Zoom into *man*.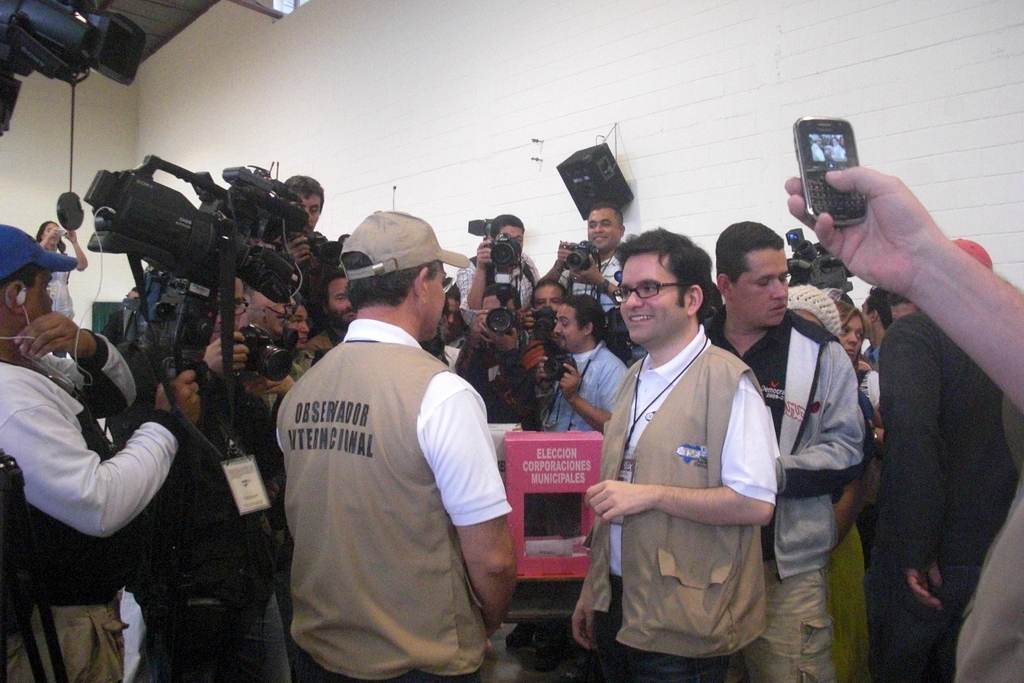
Zoom target: (x1=540, y1=204, x2=627, y2=318).
